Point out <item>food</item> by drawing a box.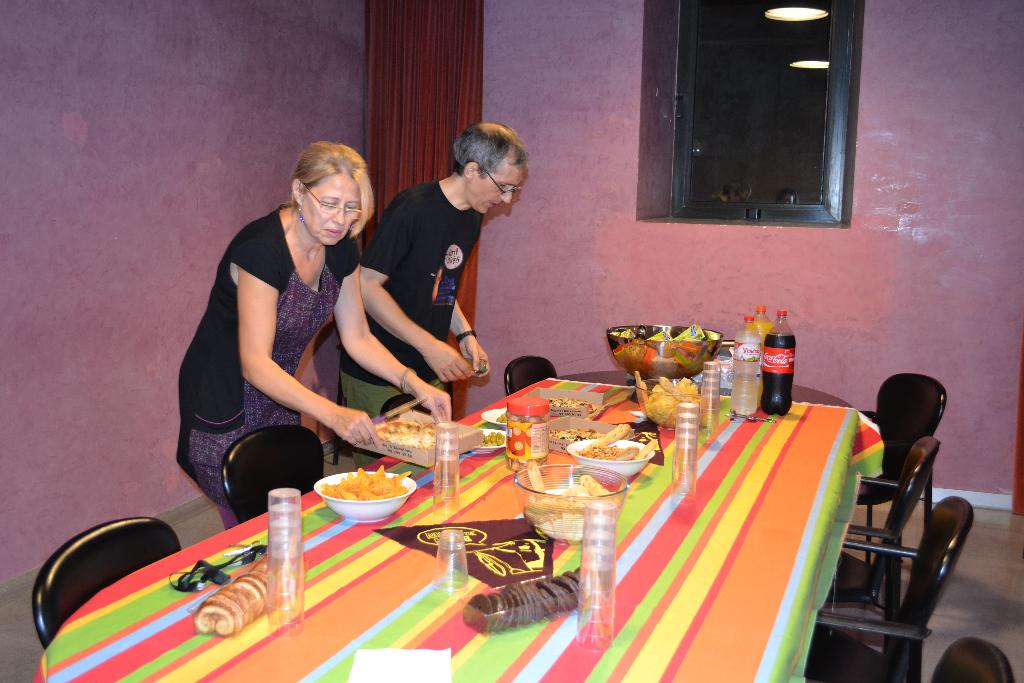
(632, 438, 657, 461).
